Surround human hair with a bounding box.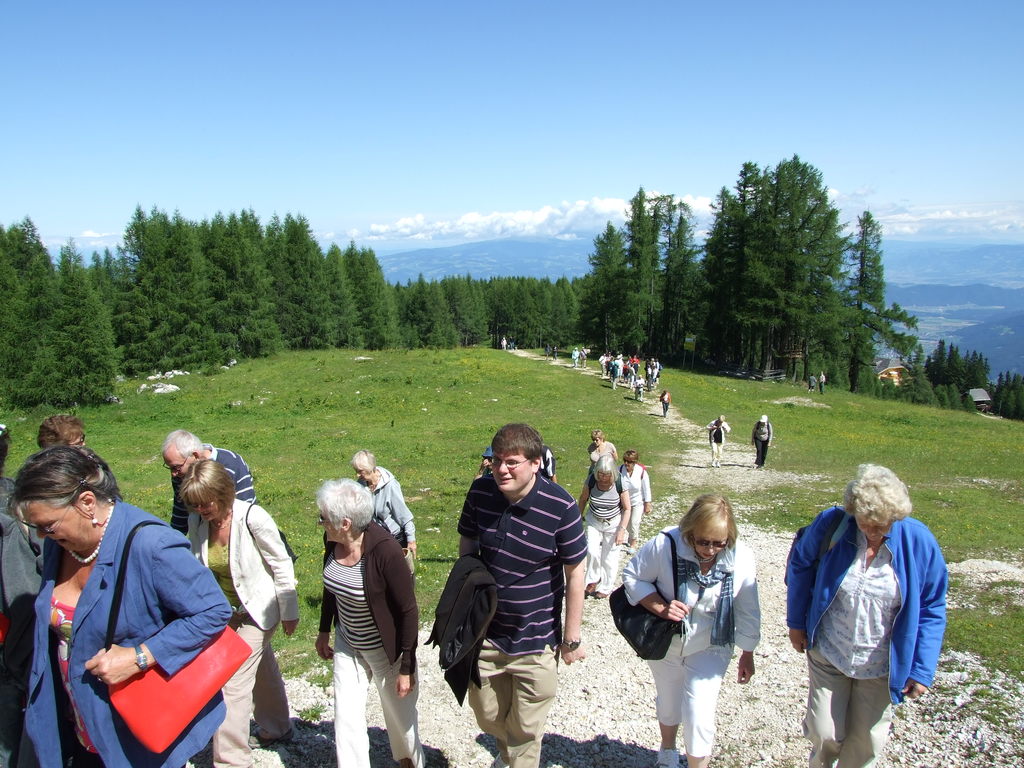
bbox=(350, 450, 376, 470).
